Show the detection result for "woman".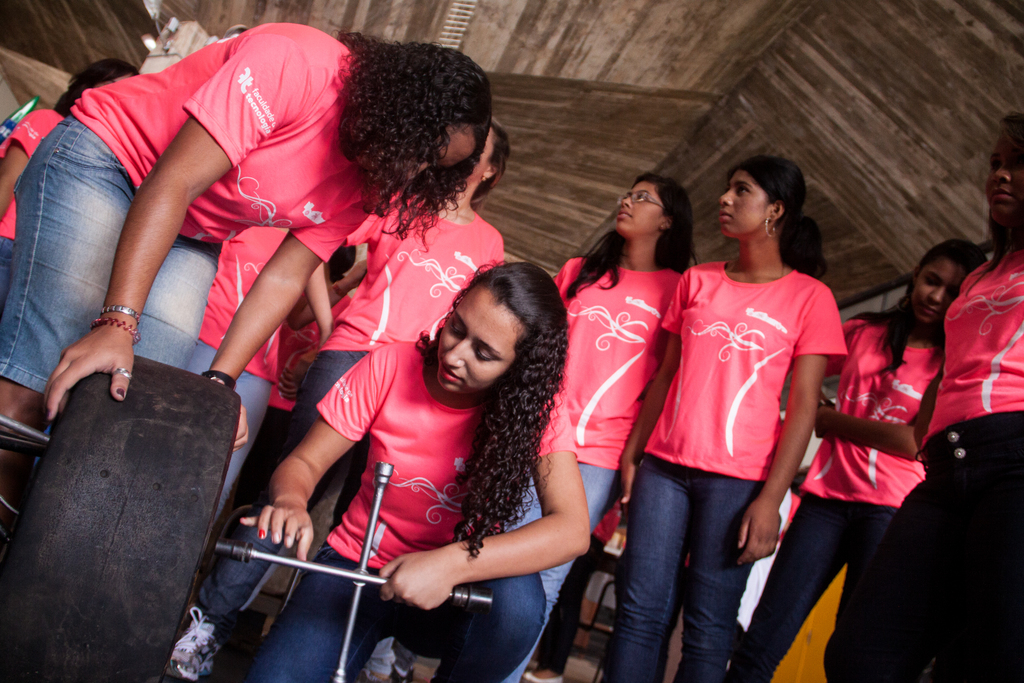
(239,254,596,682).
